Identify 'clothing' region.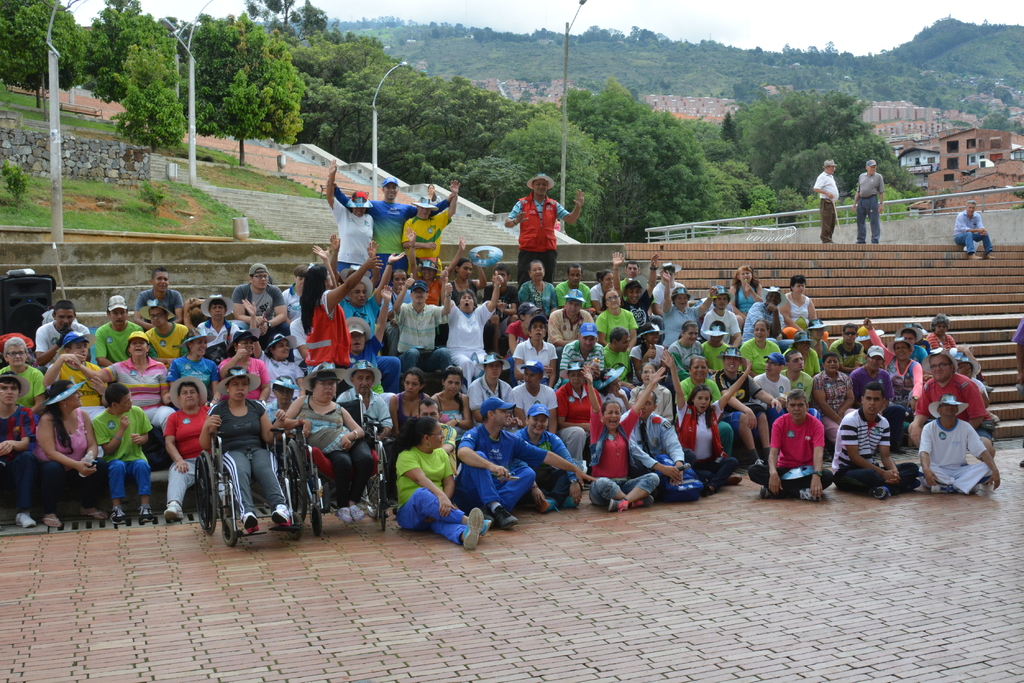
Region: box(932, 465, 991, 492).
